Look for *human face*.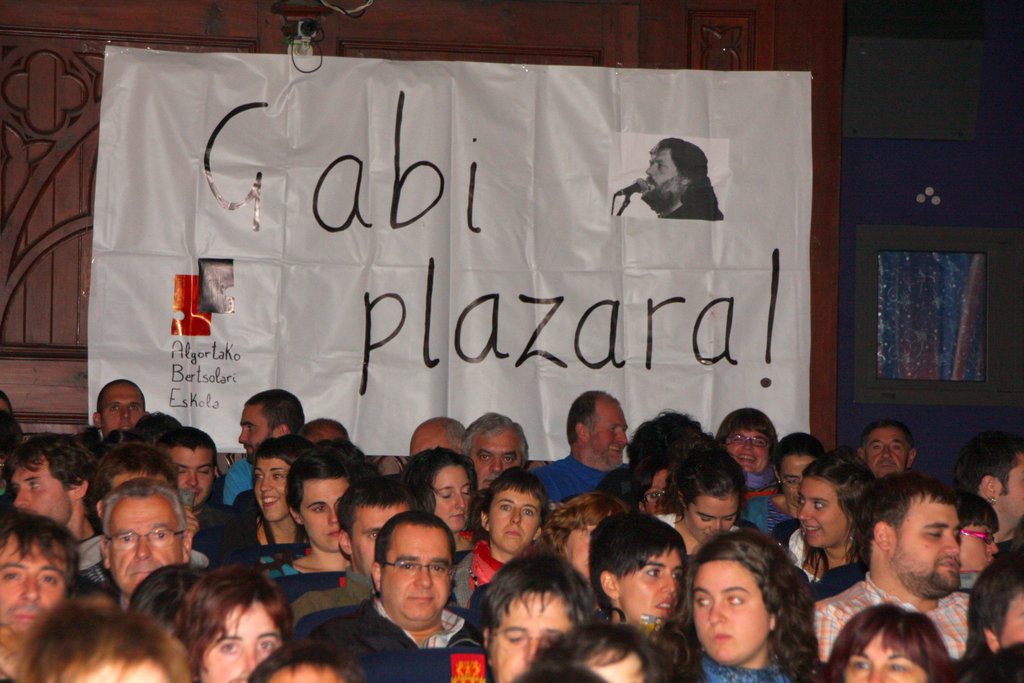
Found: x1=472, y1=431, x2=529, y2=491.
